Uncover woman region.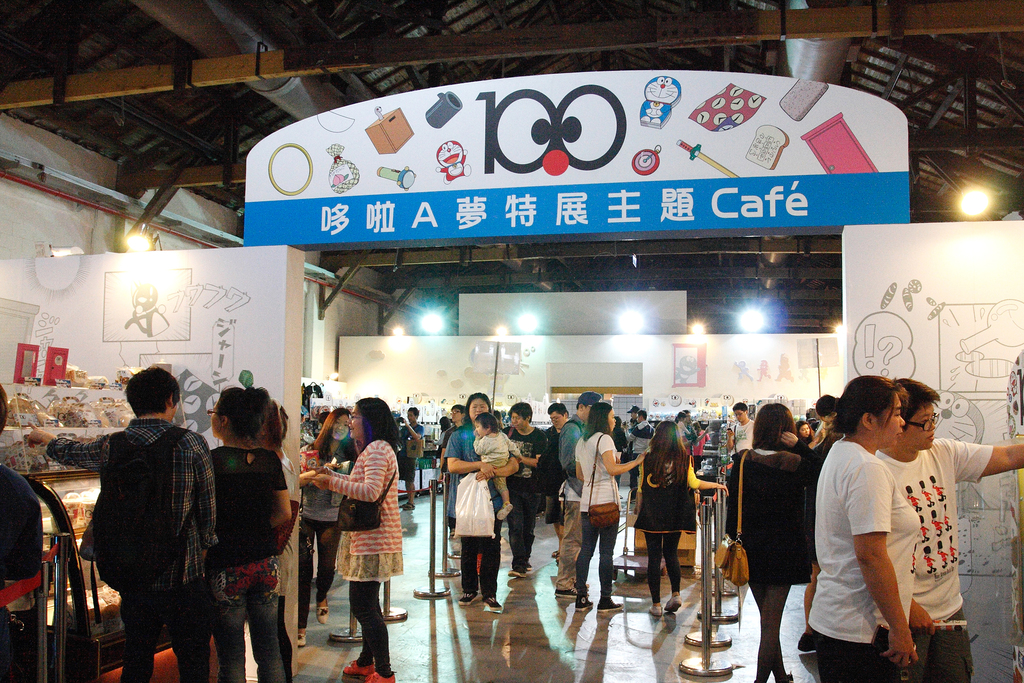
Uncovered: [728, 403, 825, 682].
